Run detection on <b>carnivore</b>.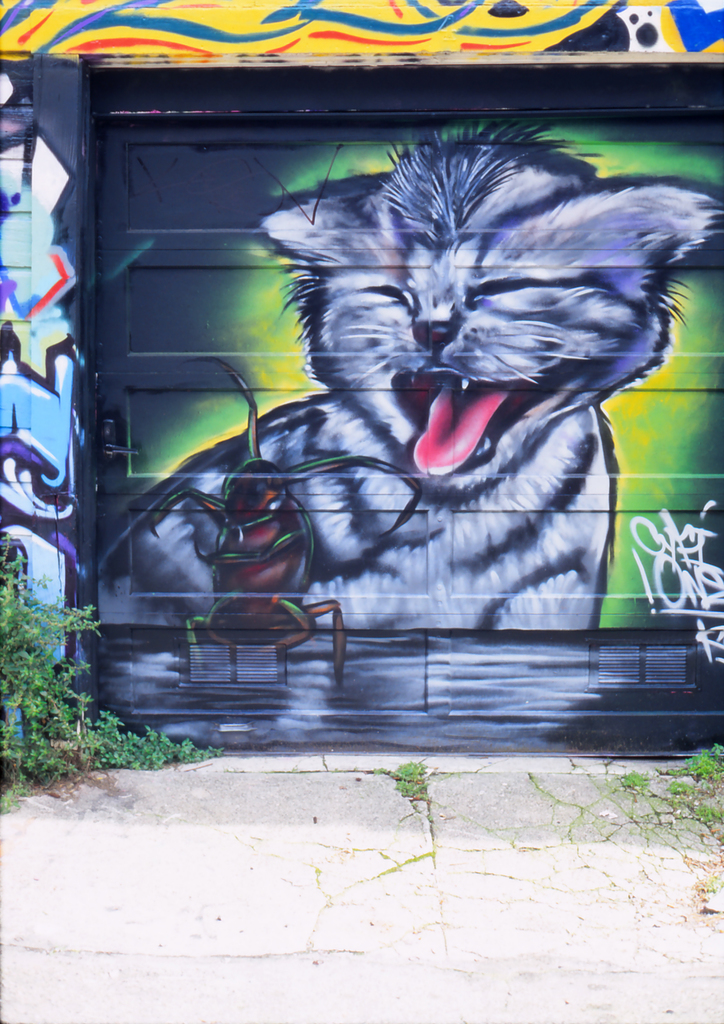
Result: [83, 40, 657, 700].
